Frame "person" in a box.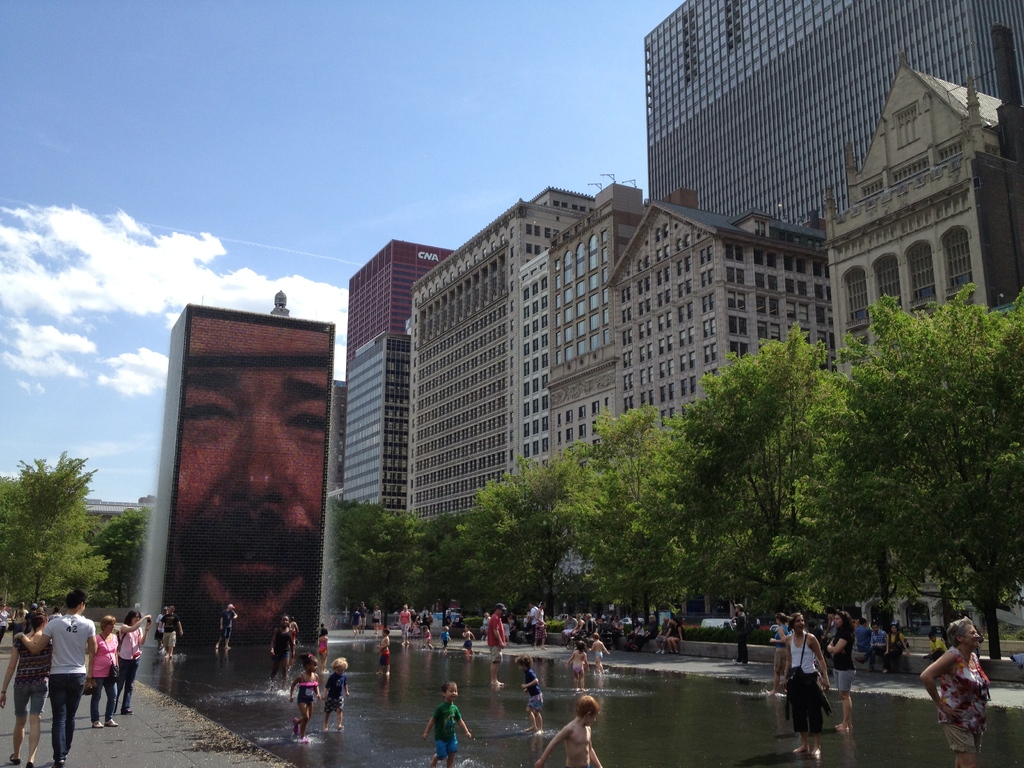
<box>844,616,869,661</box>.
